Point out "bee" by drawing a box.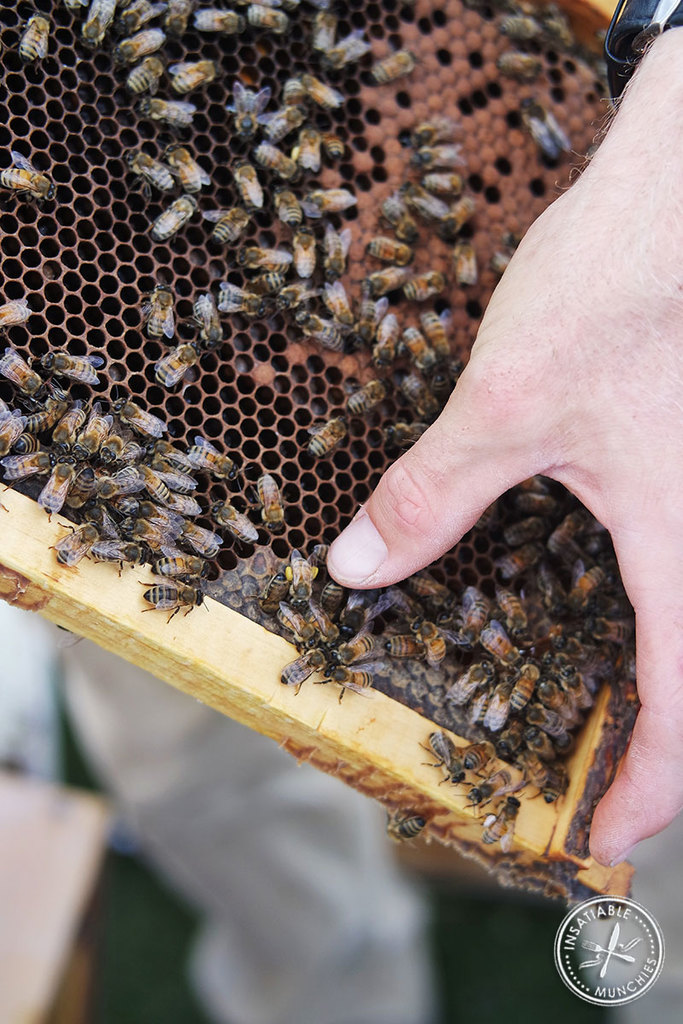
(131, 163, 172, 194).
